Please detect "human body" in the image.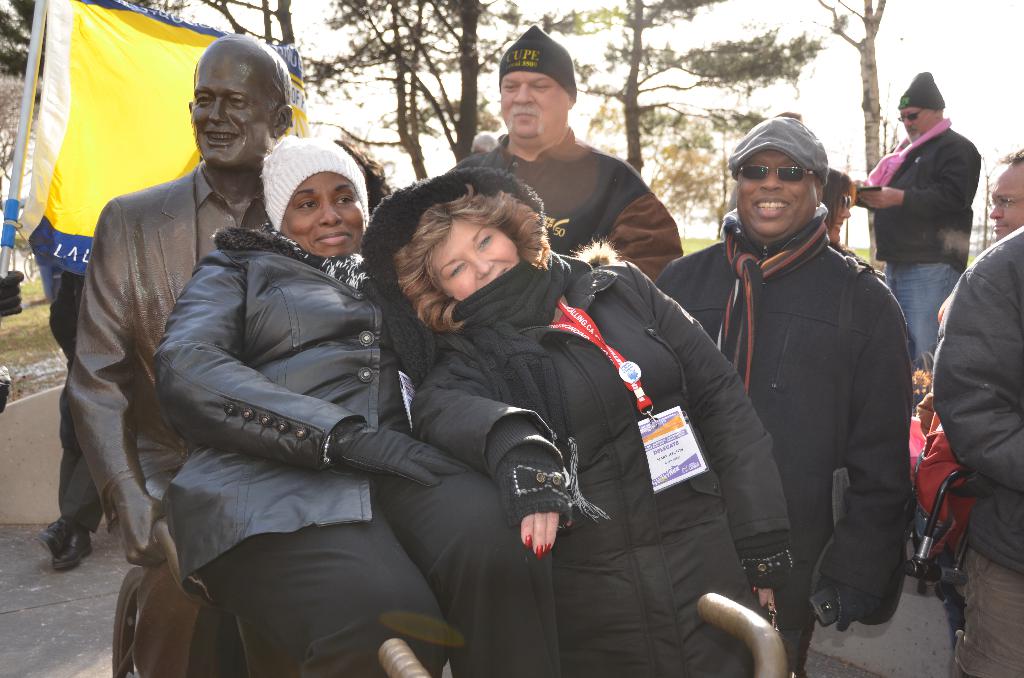
{"left": 936, "top": 214, "right": 1023, "bottom": 677}.
